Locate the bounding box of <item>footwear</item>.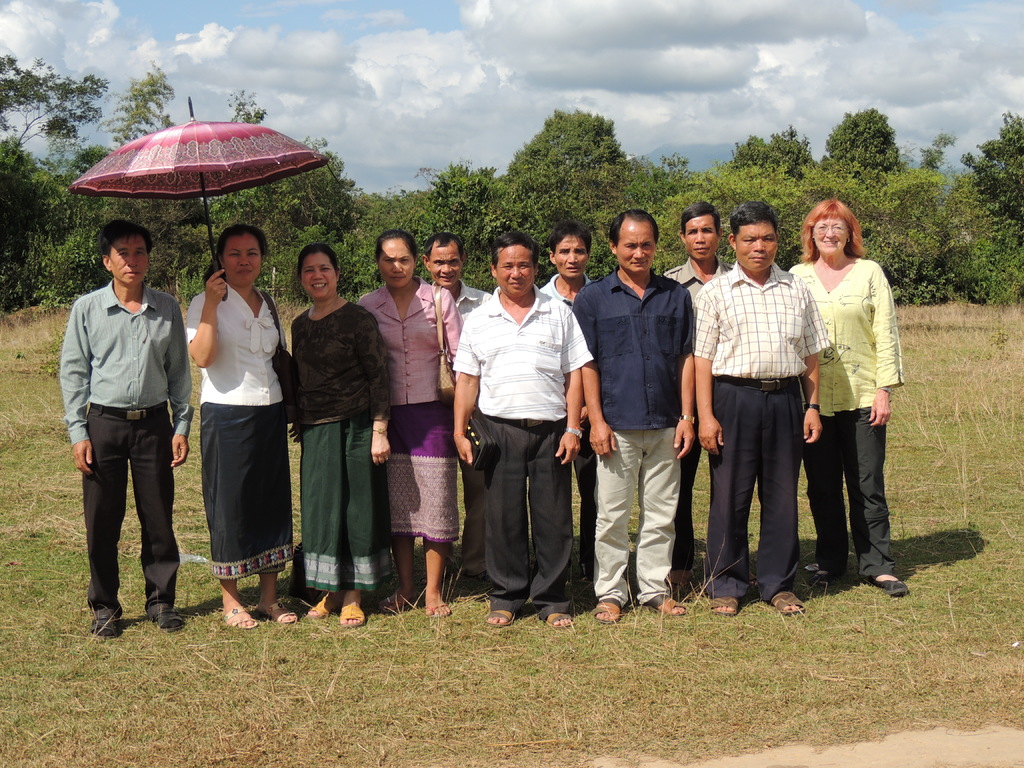
Bounding box: (588,607,618,623).
